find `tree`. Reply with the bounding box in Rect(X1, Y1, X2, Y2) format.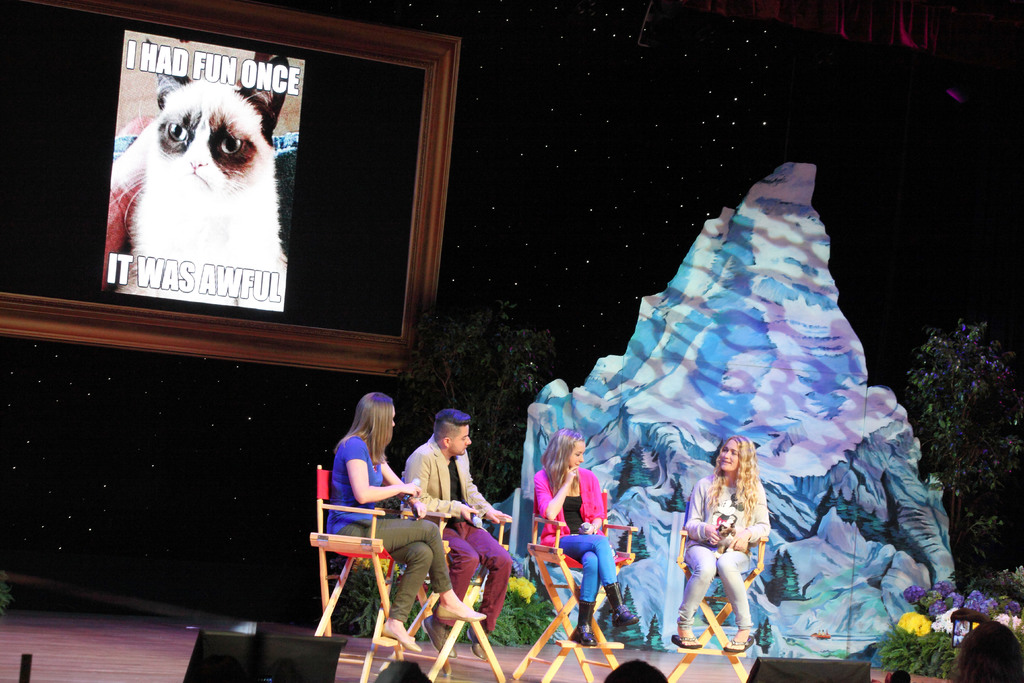
Rect(904, 295, 1016, 548).
